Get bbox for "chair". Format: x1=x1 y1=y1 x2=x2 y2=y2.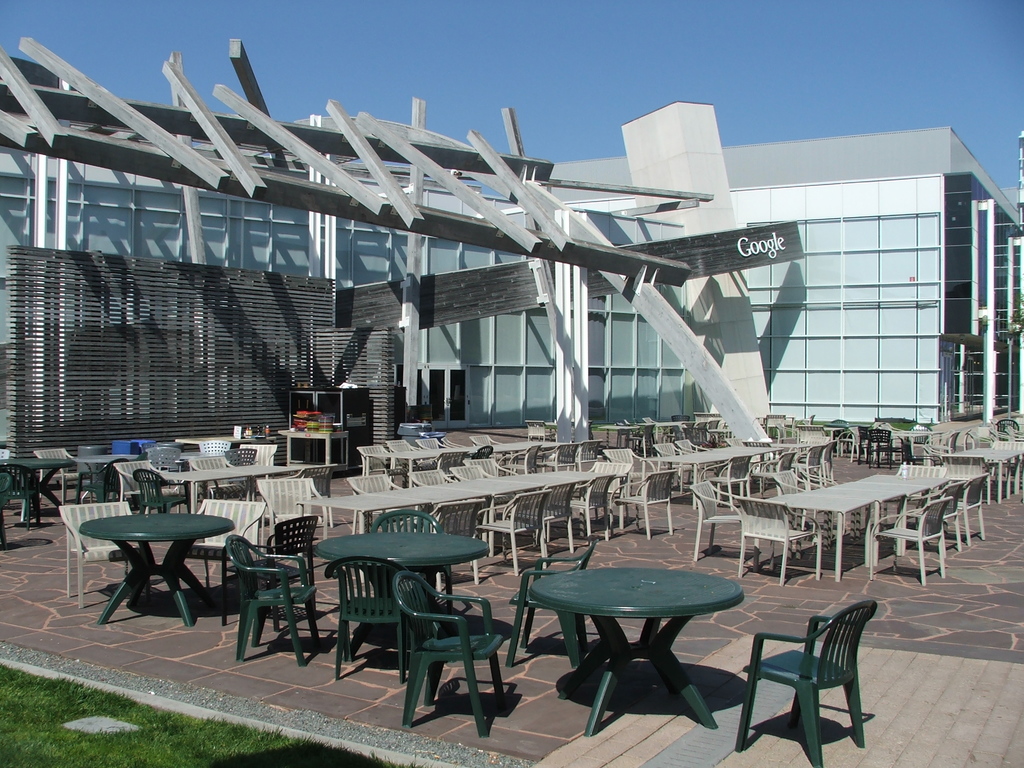
x1=729 y1=488 x2=831 y2=596.
